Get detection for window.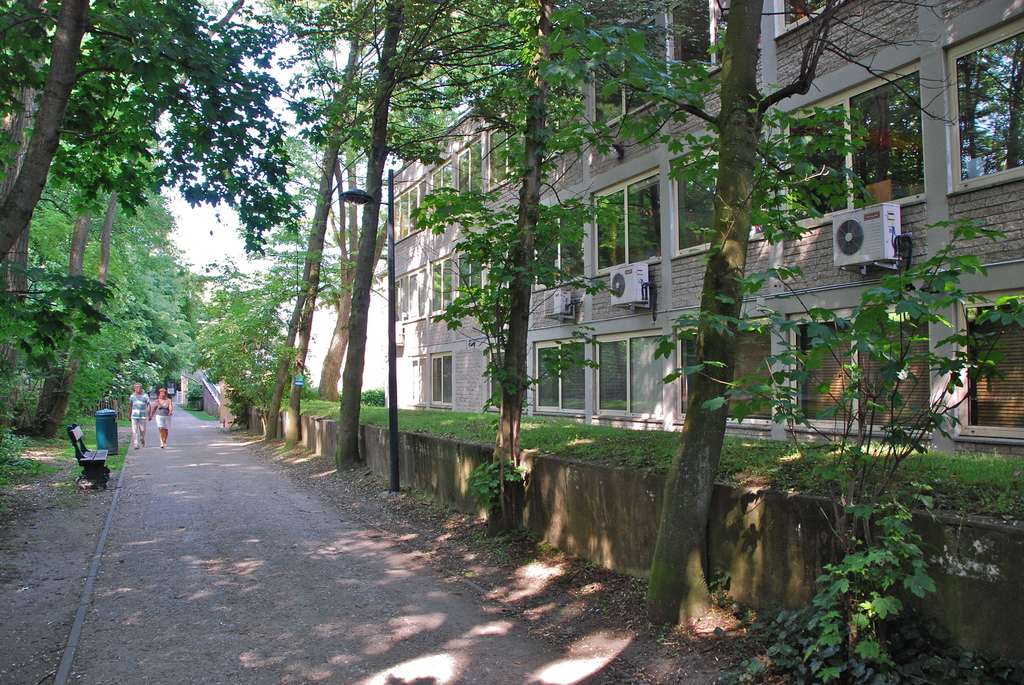
Detection: 586,164,666,275.
